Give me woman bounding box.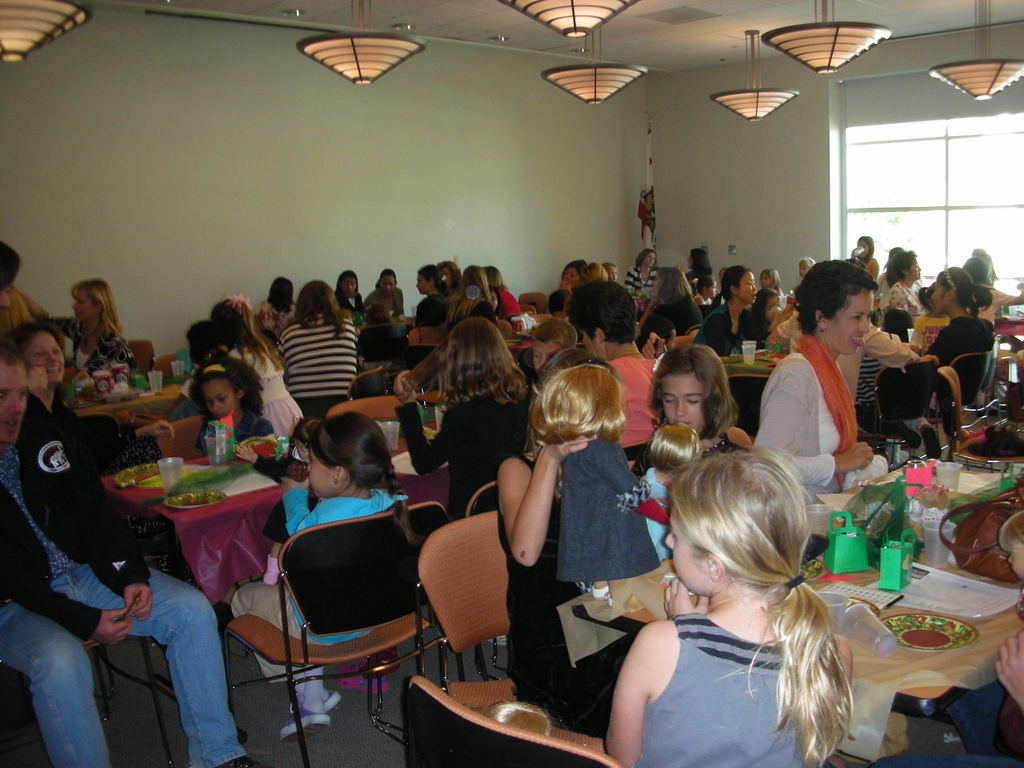
box(623, 245, 662, 312).
